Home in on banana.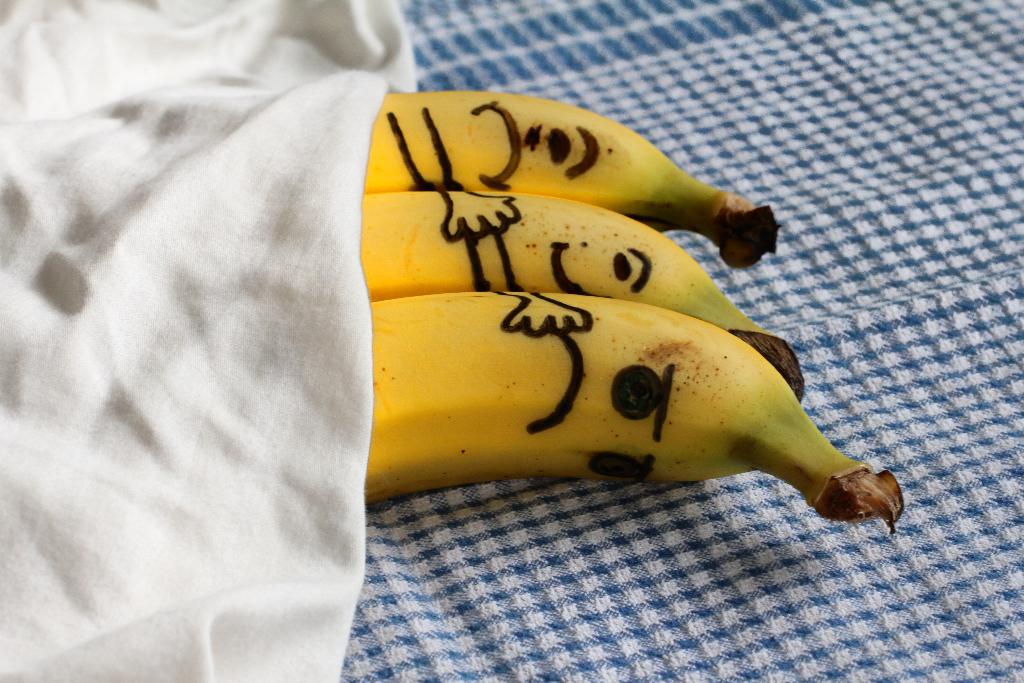
Homed in at 365, 94, 781, 268.
